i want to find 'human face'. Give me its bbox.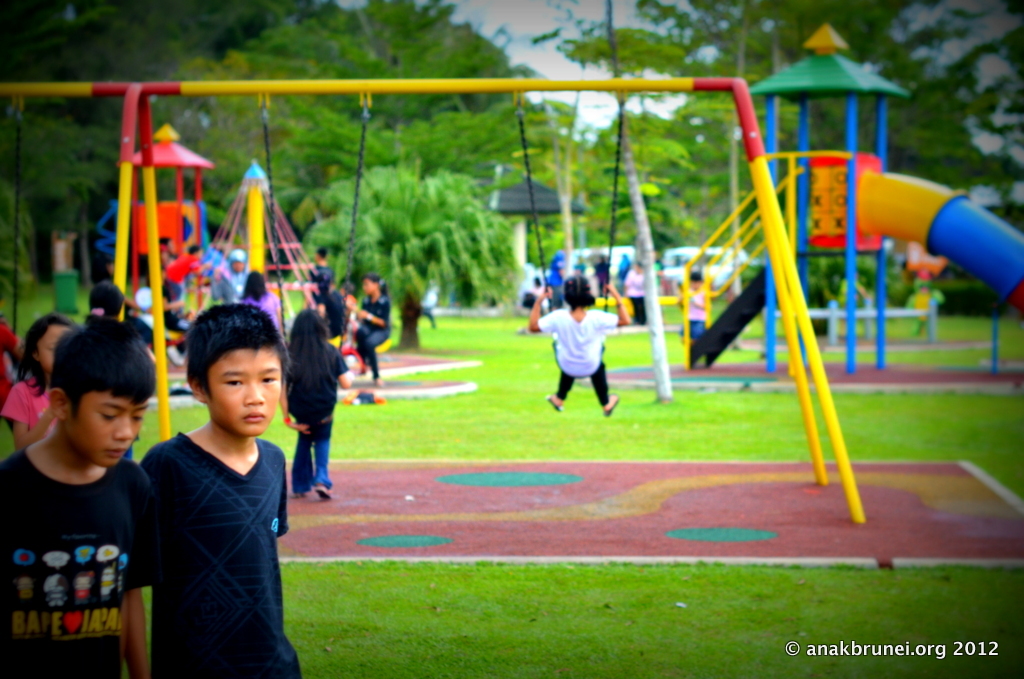
box=[366, 277, 378, 292].
